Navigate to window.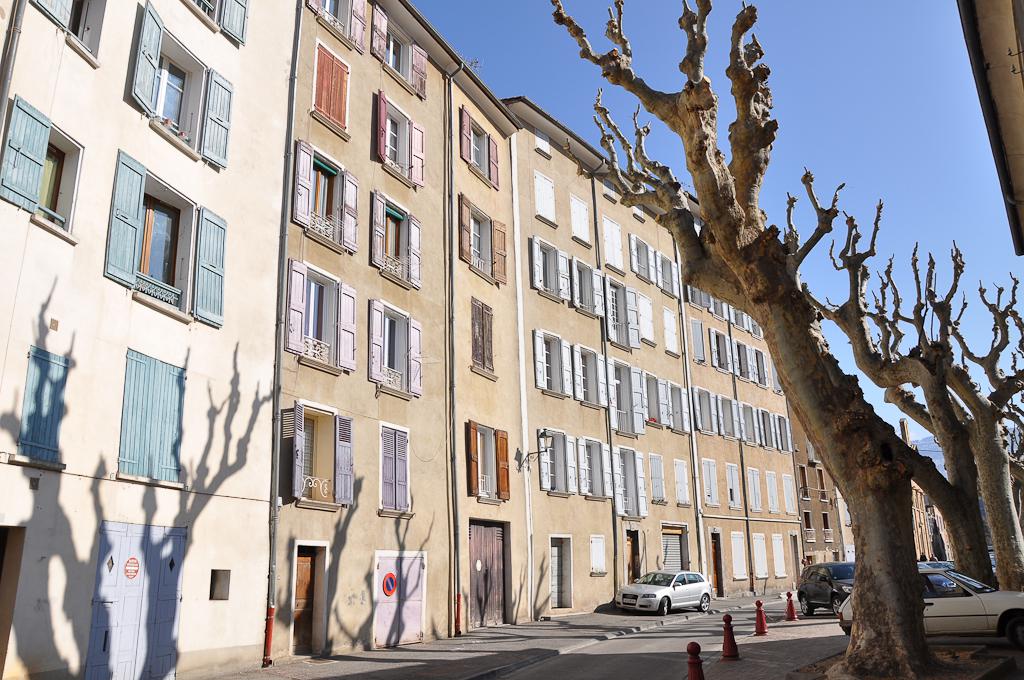
Navigation target: crop(767, 536, 783, 574).
